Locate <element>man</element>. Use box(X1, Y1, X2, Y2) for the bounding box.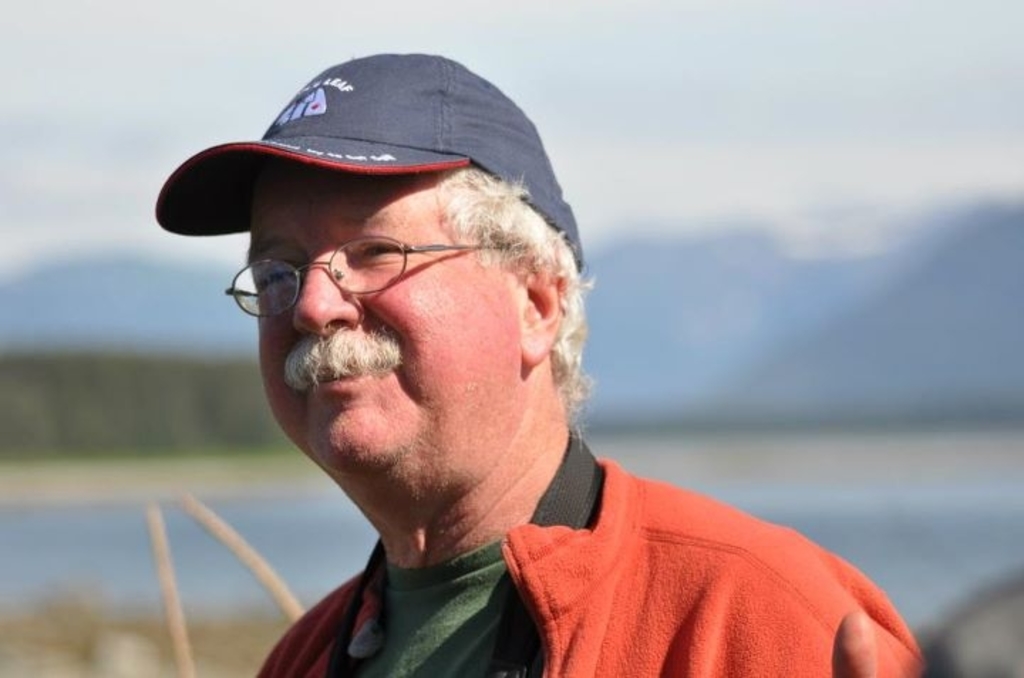
box(144, 47, 924, 677).
